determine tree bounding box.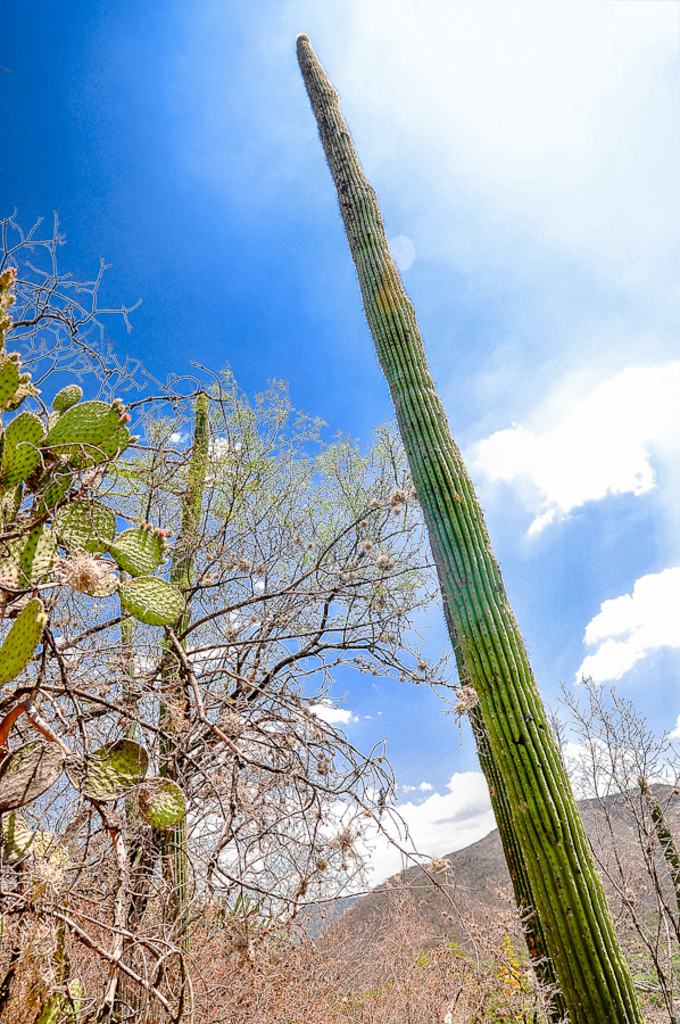
Determined: <bbox>293, 34, 637, 1023</bbox>.
